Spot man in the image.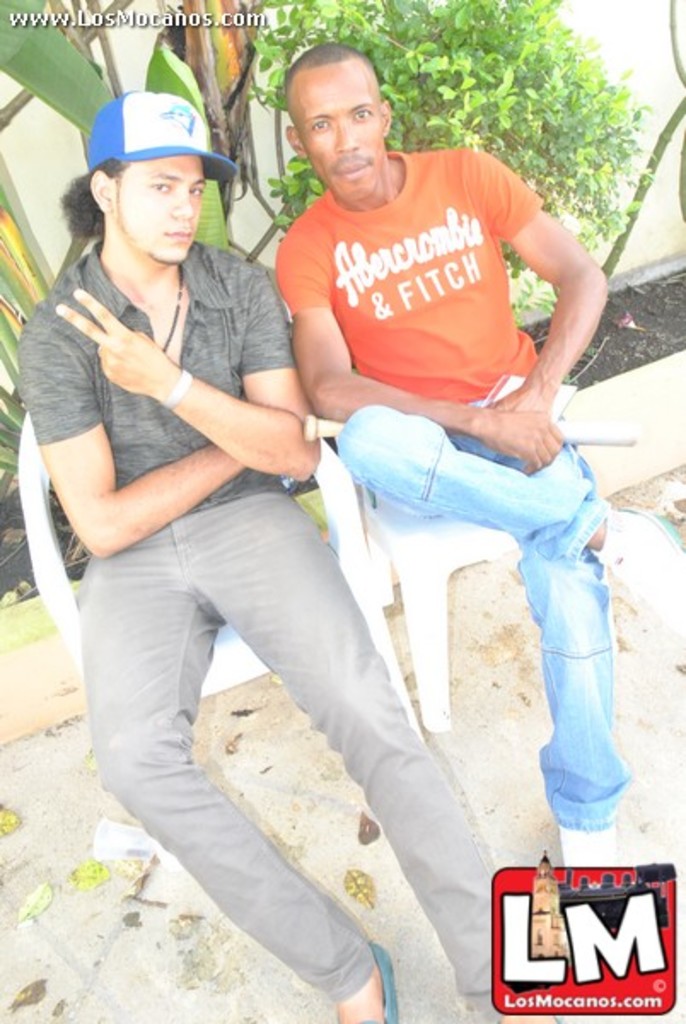
man found at bbox(271, 36, 684, 869).
